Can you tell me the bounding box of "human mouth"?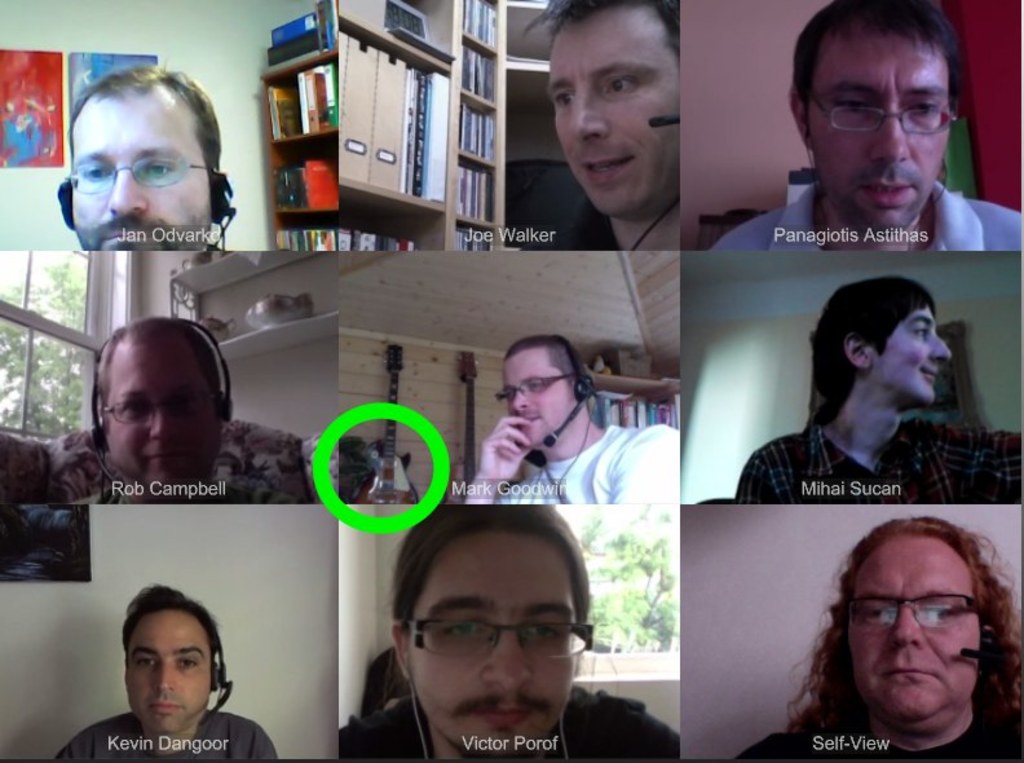
150, 697, 182, 715.
